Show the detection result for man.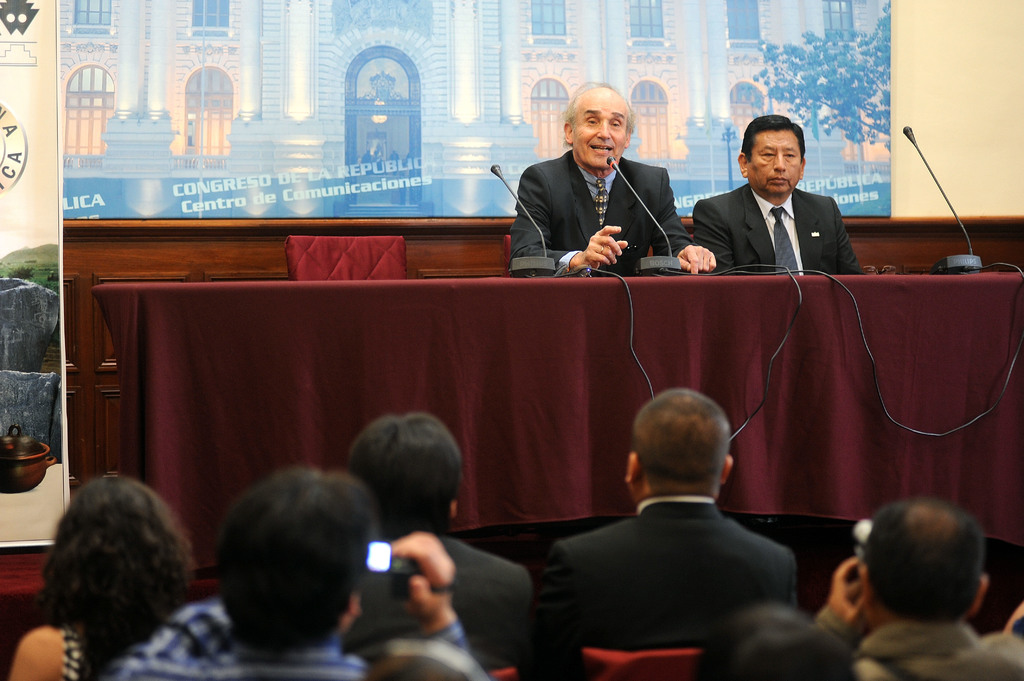
(341,412,540,666).
